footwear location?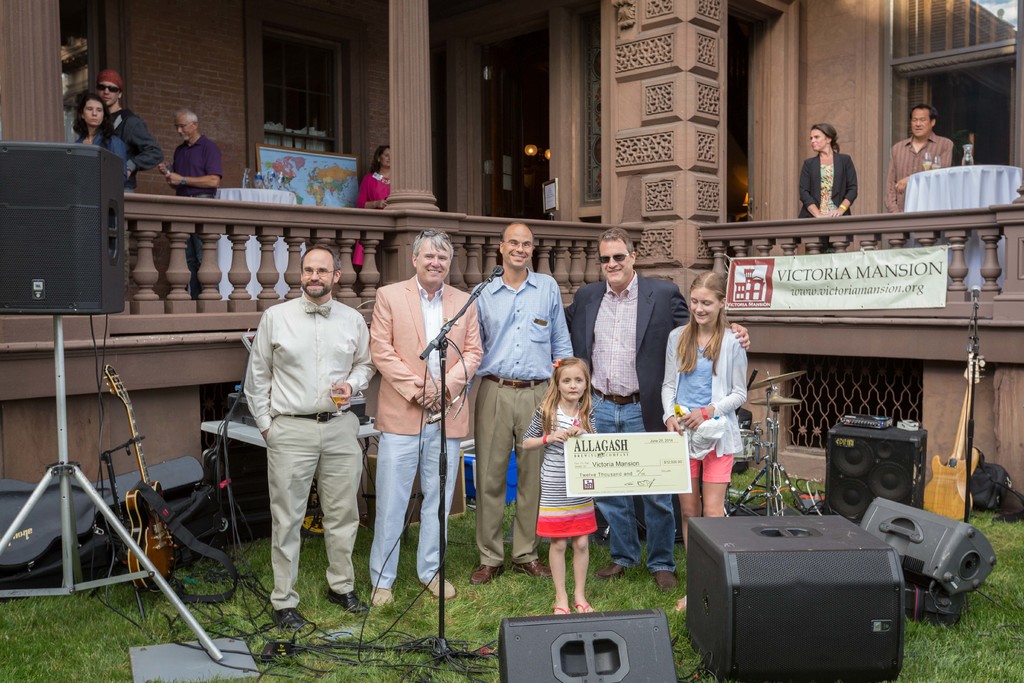
576,602,593,616
